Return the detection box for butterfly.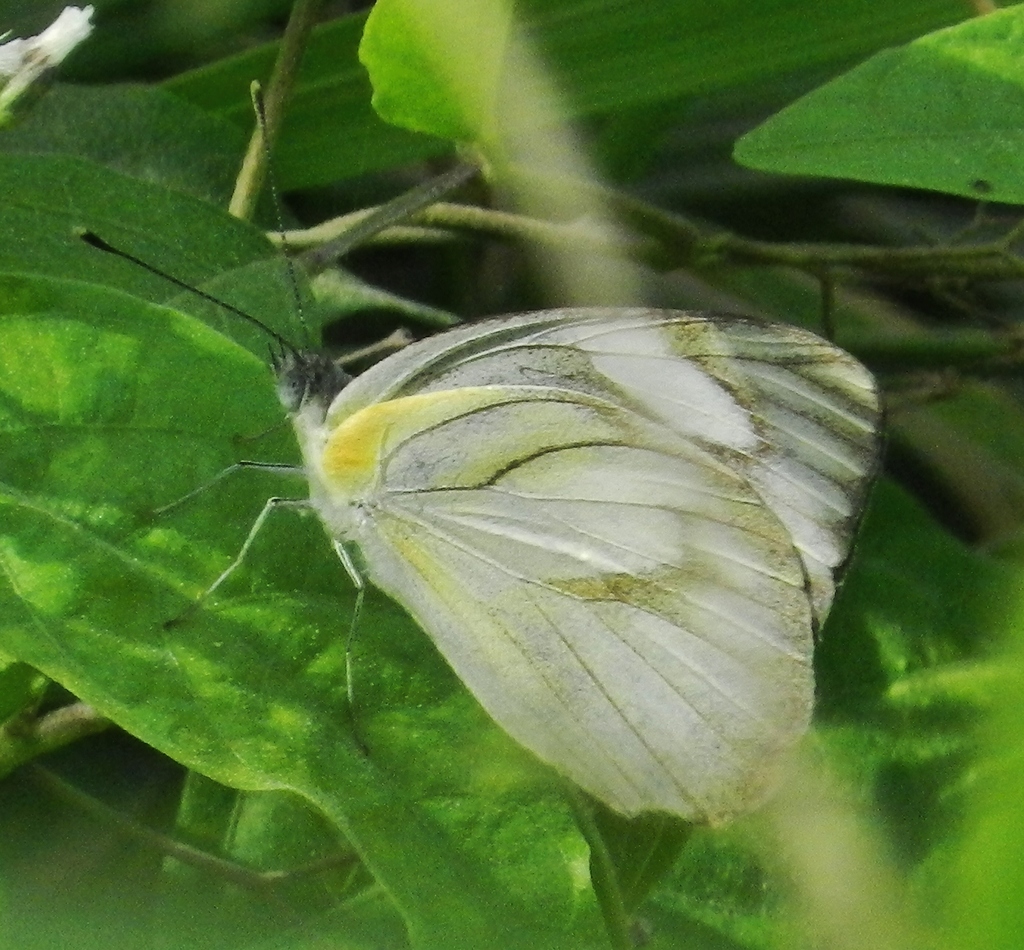
select_region(98, 224, 928, 832).
